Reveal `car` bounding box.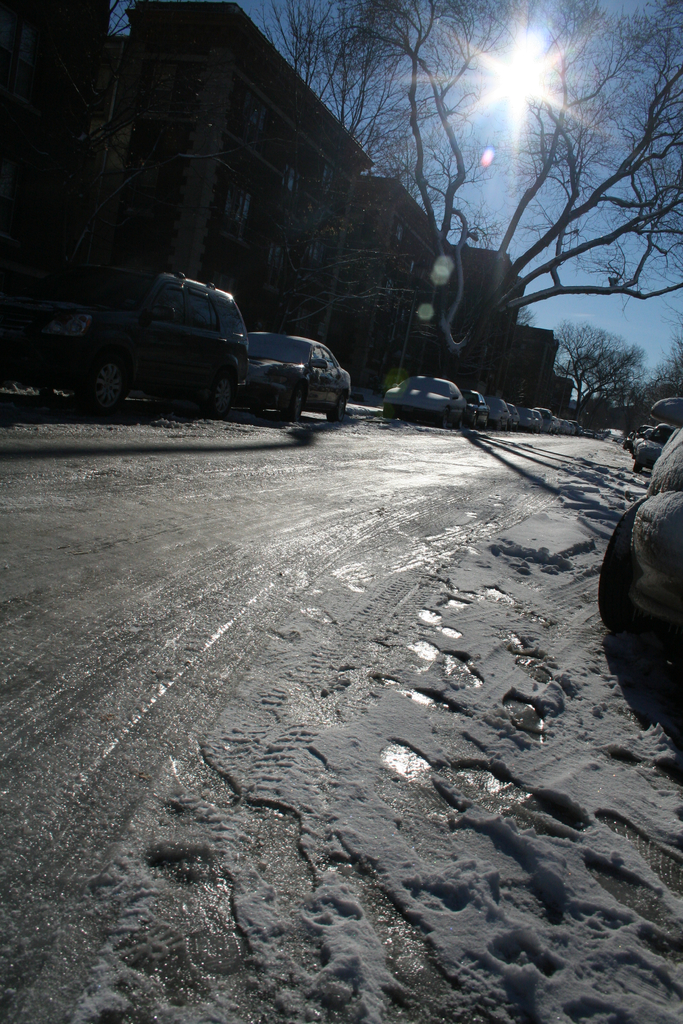
Revealed: rect(236, 333, 352, 422).
